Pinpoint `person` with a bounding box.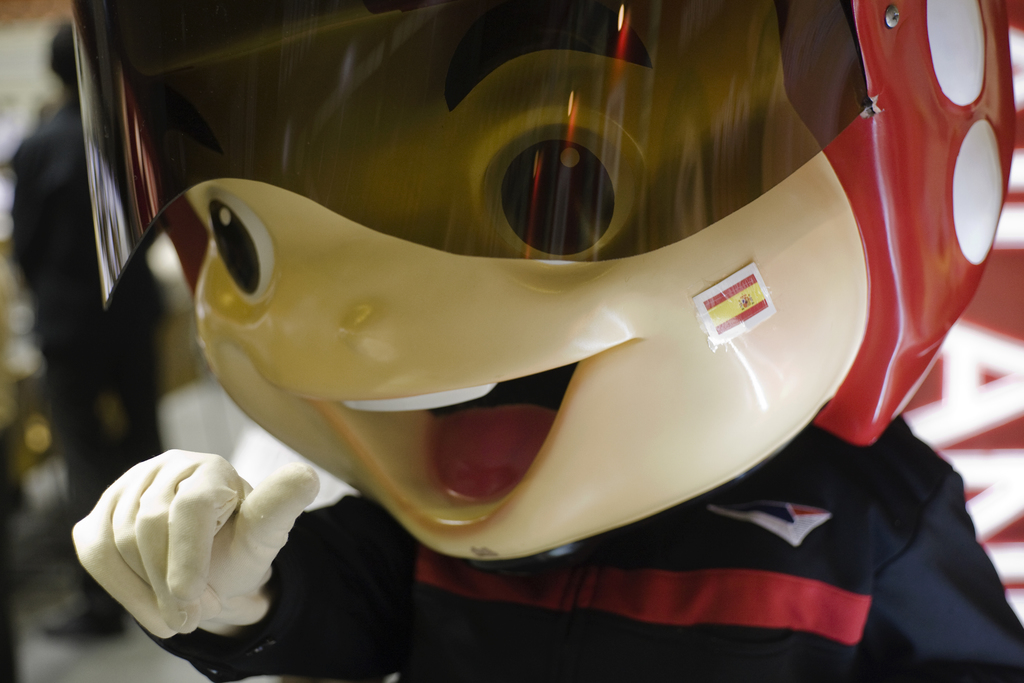
<box>69,1,1023,682</box>.
